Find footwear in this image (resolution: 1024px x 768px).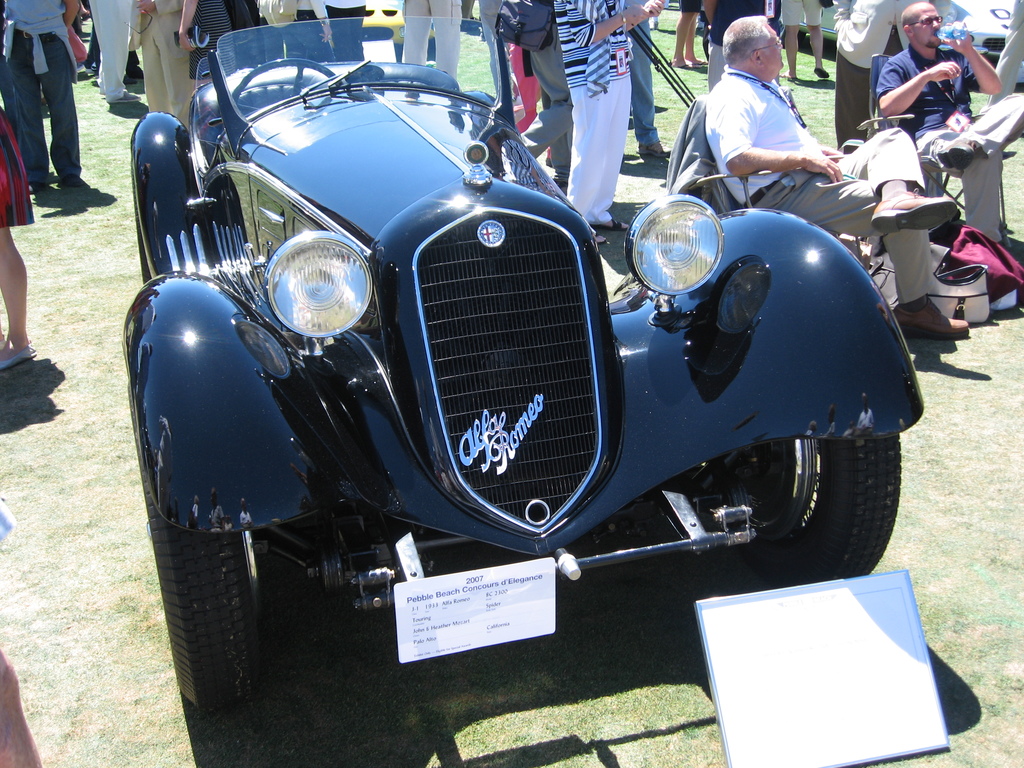
x1=873, y1=186, x2=959, y2=237.
